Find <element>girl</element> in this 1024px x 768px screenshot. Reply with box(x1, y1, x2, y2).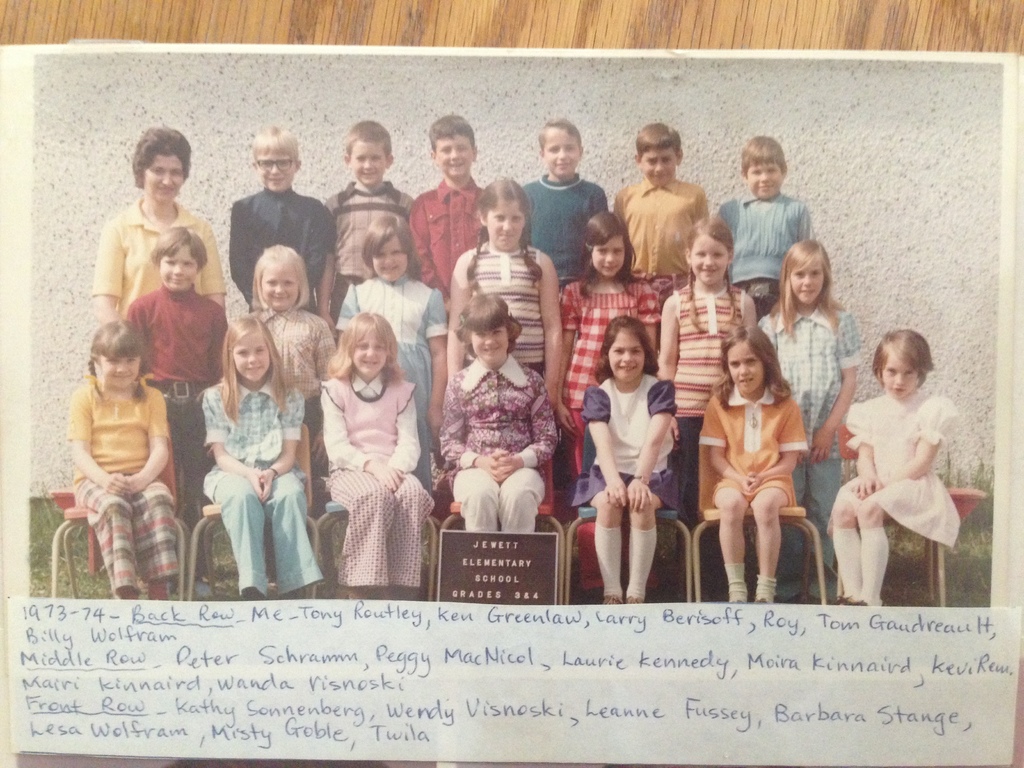
box(319, 308, 434, 598).
